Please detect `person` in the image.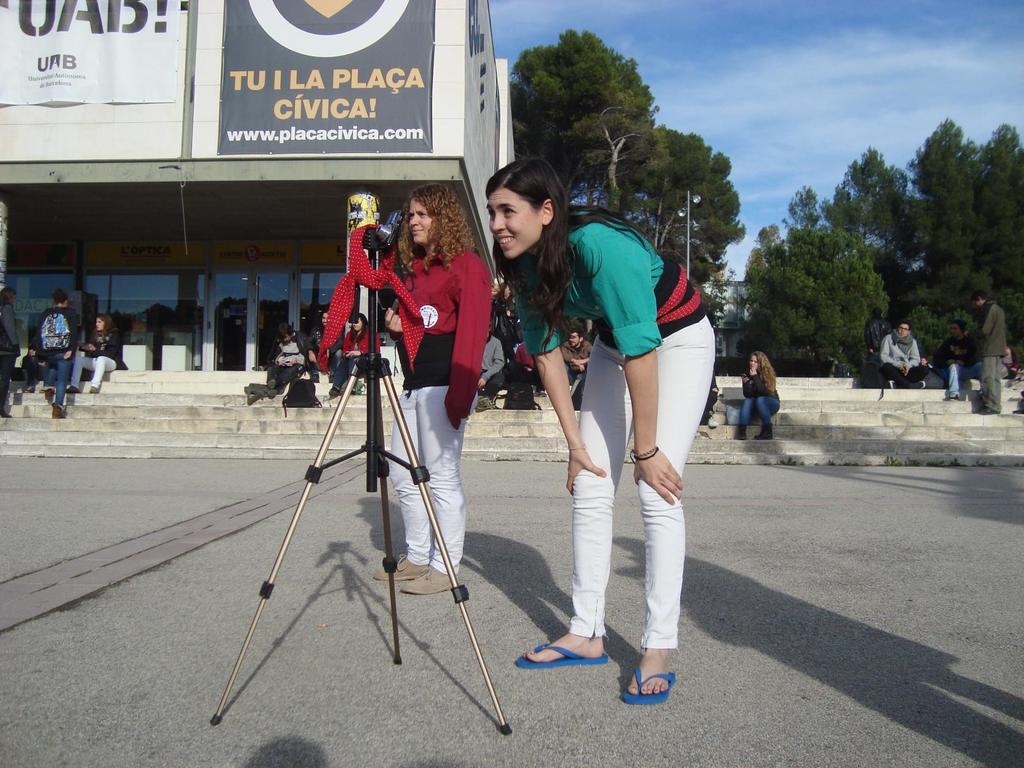
bbox=(0, 287, 30, 419).
